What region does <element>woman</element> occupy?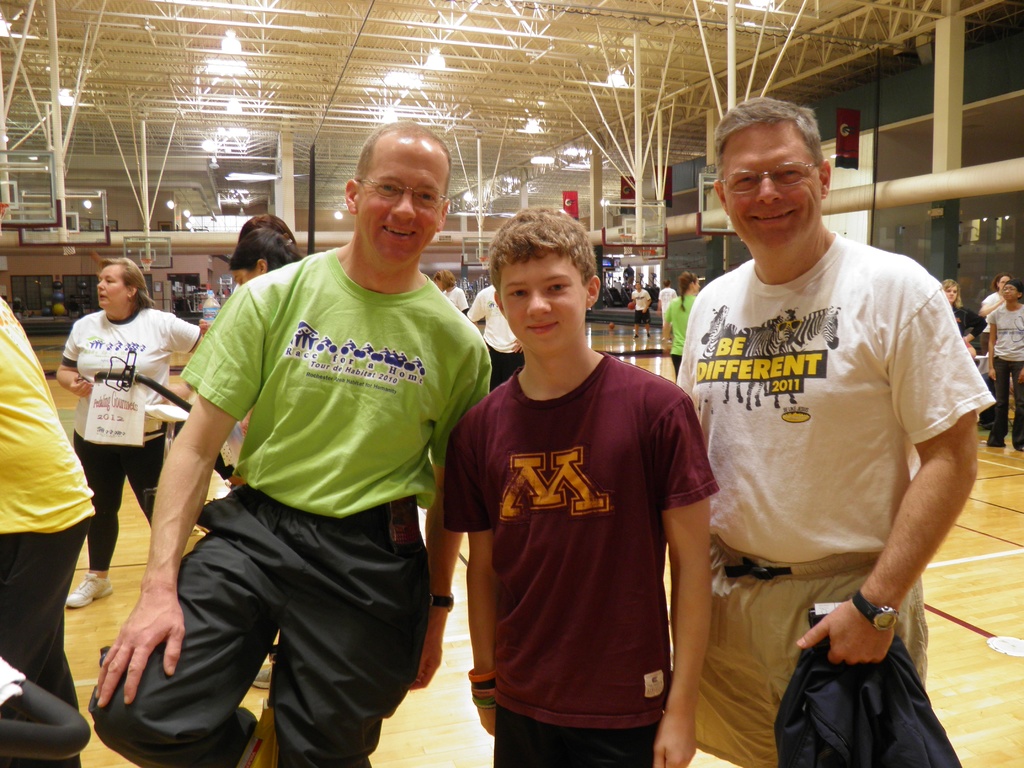
detection(44, 244, 209, 687).
